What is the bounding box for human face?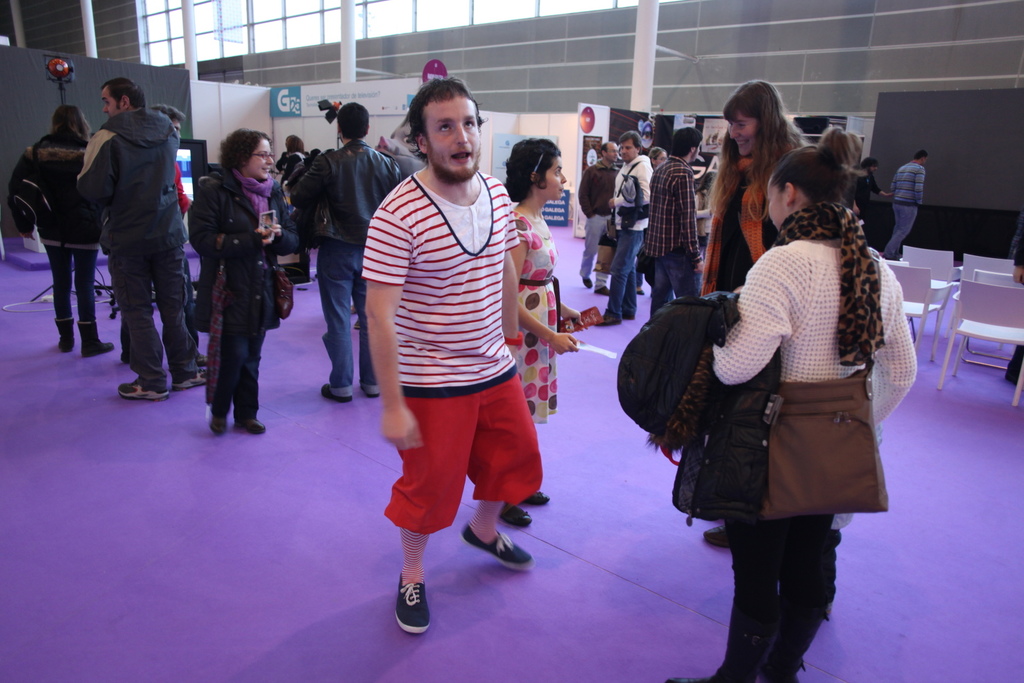
(x1=422, y1=98, x2=480, y2=179).
